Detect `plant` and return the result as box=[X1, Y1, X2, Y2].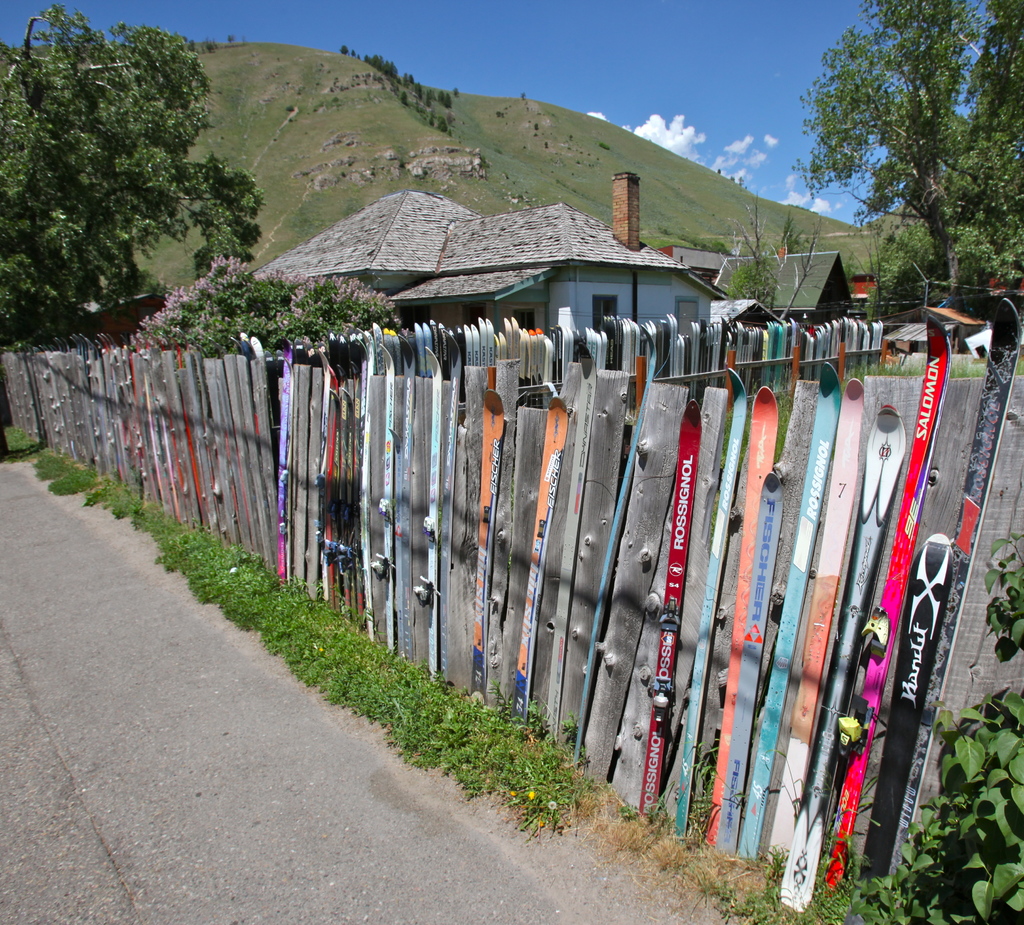
box=[532, 133, 537, 138].
